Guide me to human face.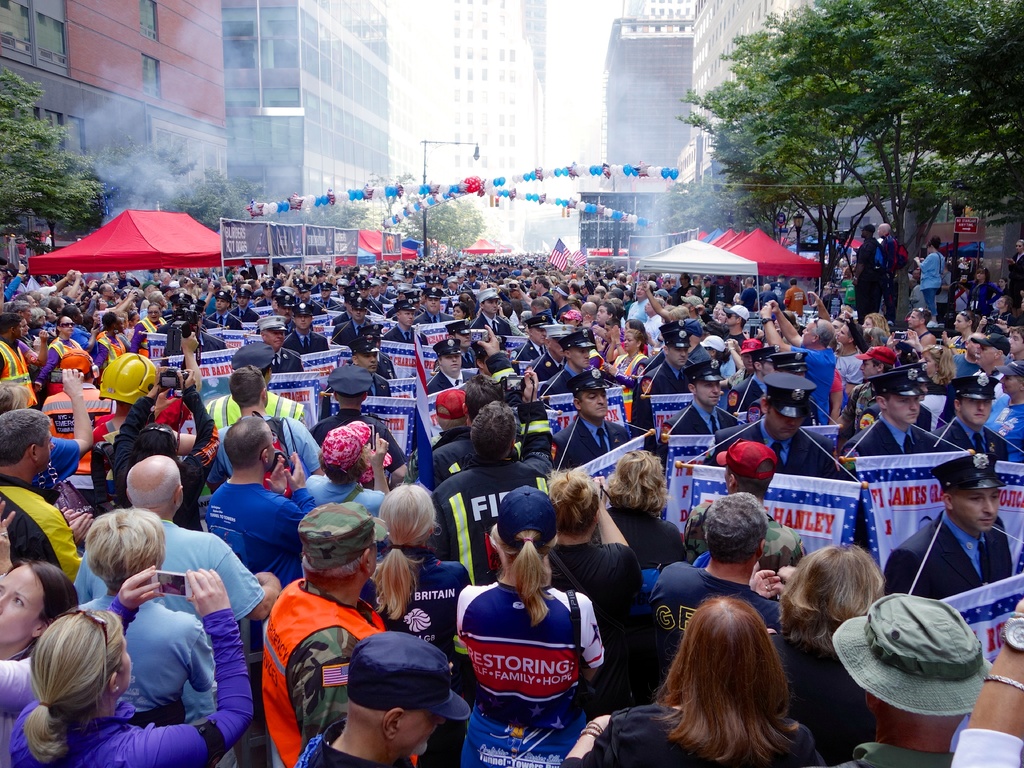
Guidance: bbox(596, 304, 607, 320).
